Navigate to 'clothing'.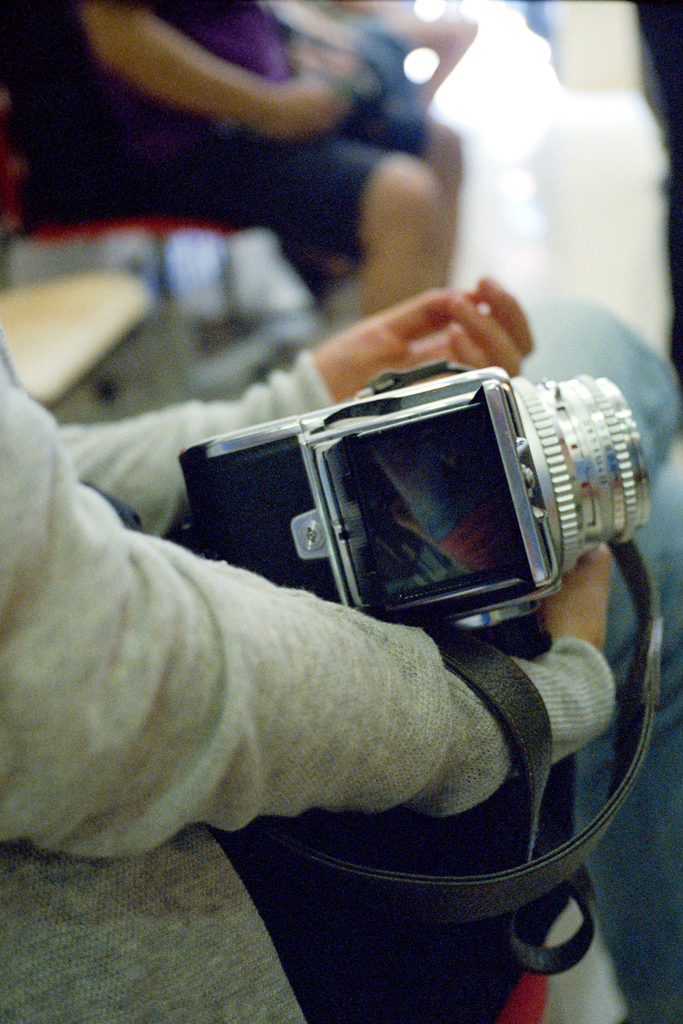
Navigation target: {"x1": 0, "y1": 0, "x2": 441, "y2": 269}.
